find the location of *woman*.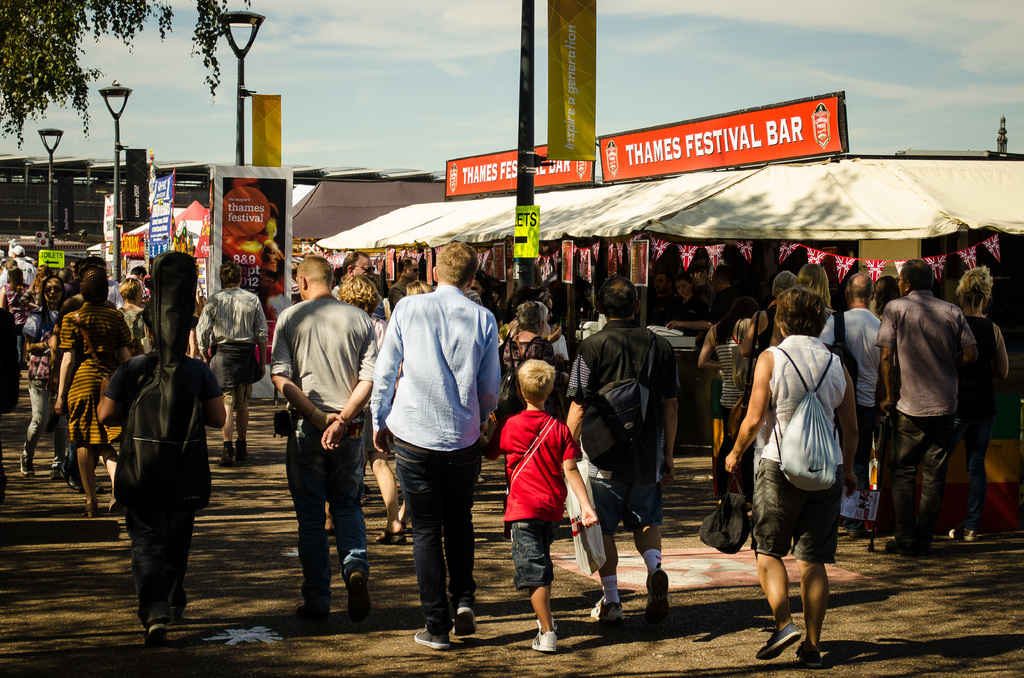
Location: box(689, 289, 778, 494).
